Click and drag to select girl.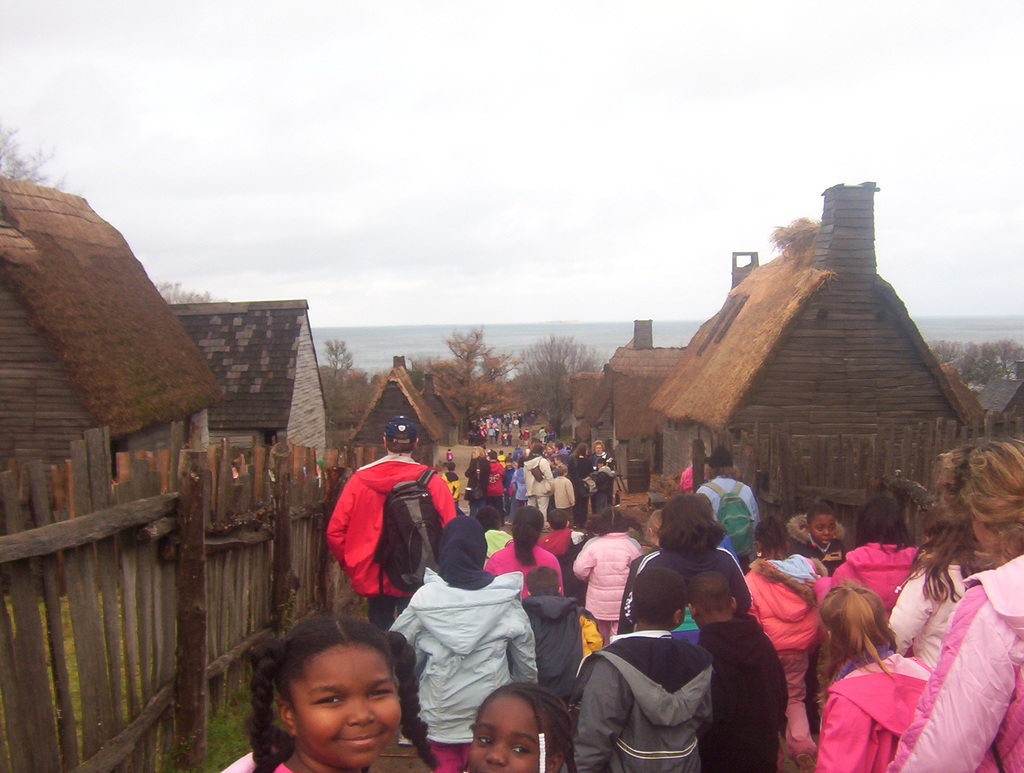
Selection: [x1=742, y1=515, x2=828, y2=769].
